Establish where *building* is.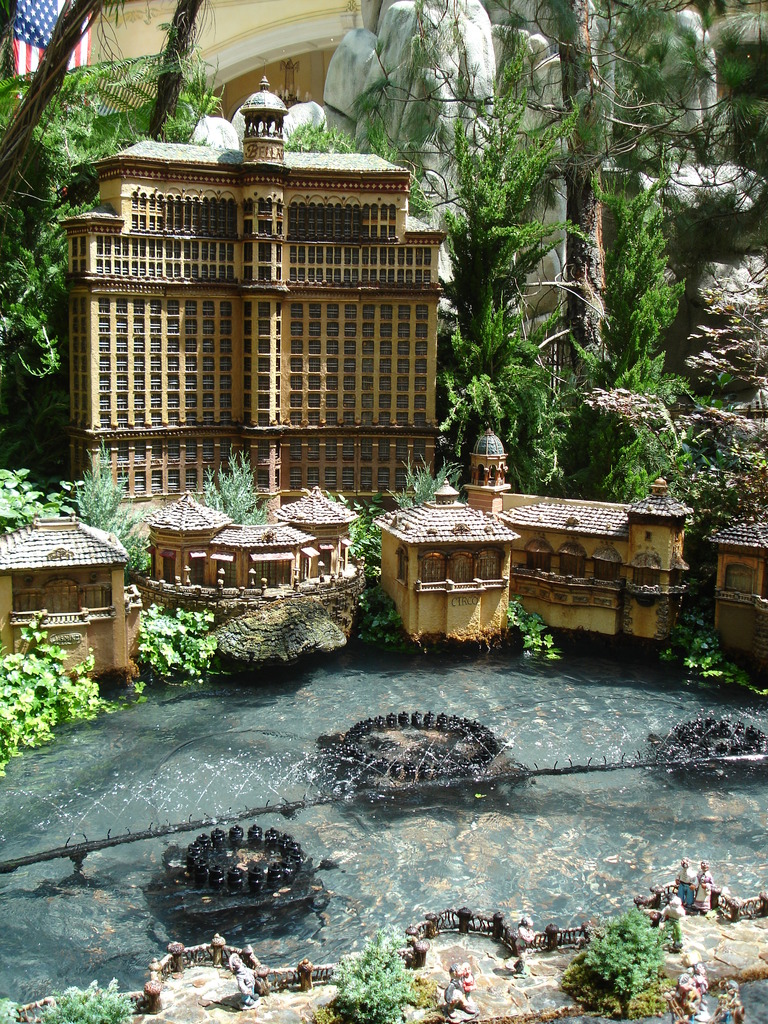
Established at [left=84, top=0, right=360, bottom=113].
